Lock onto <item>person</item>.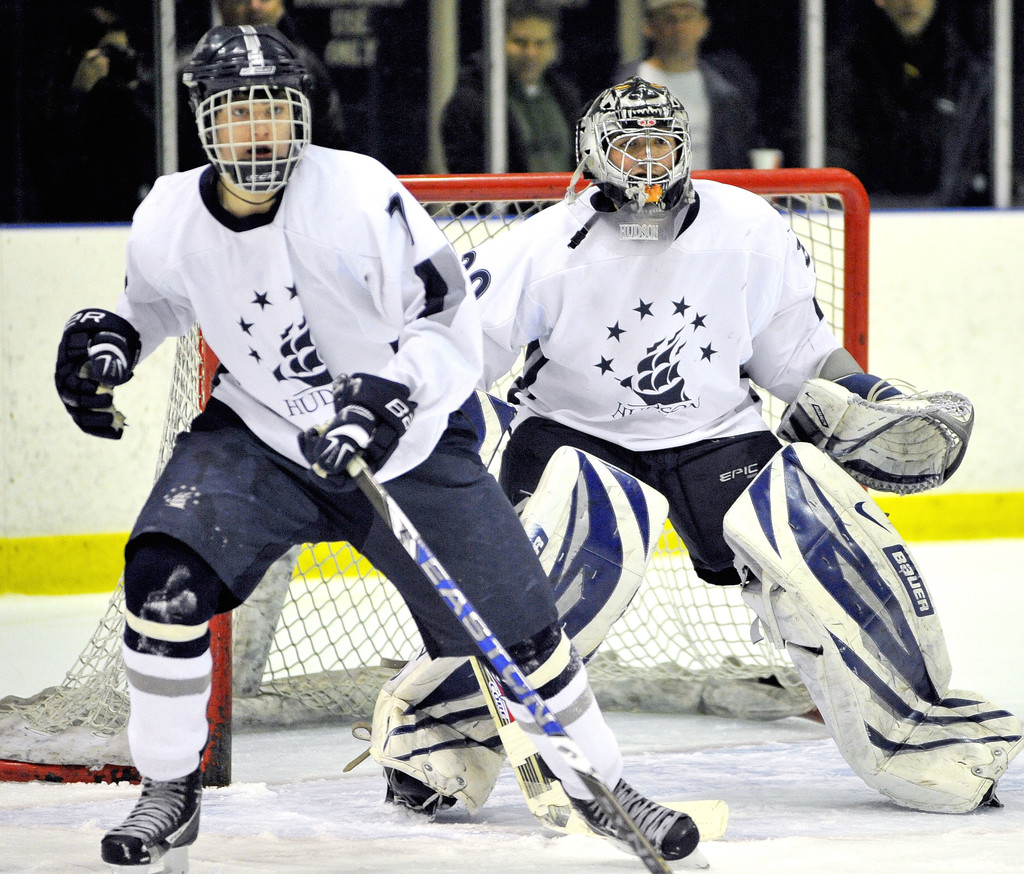
Locked: 611:0:761:190.
